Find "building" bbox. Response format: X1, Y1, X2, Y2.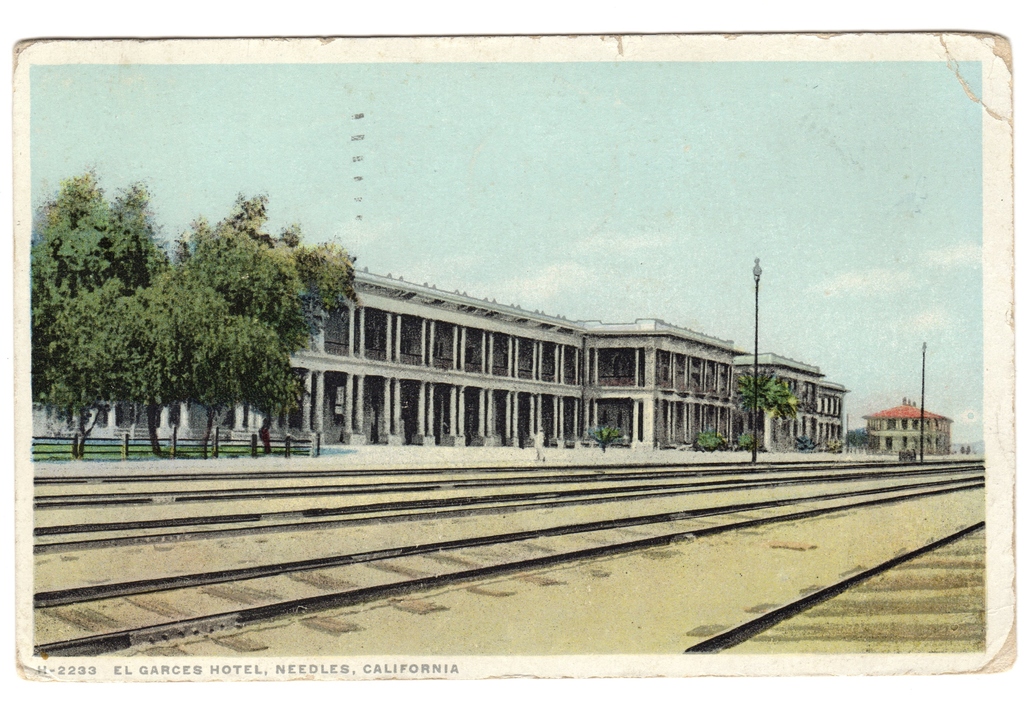
49, 254, 850, 456.
